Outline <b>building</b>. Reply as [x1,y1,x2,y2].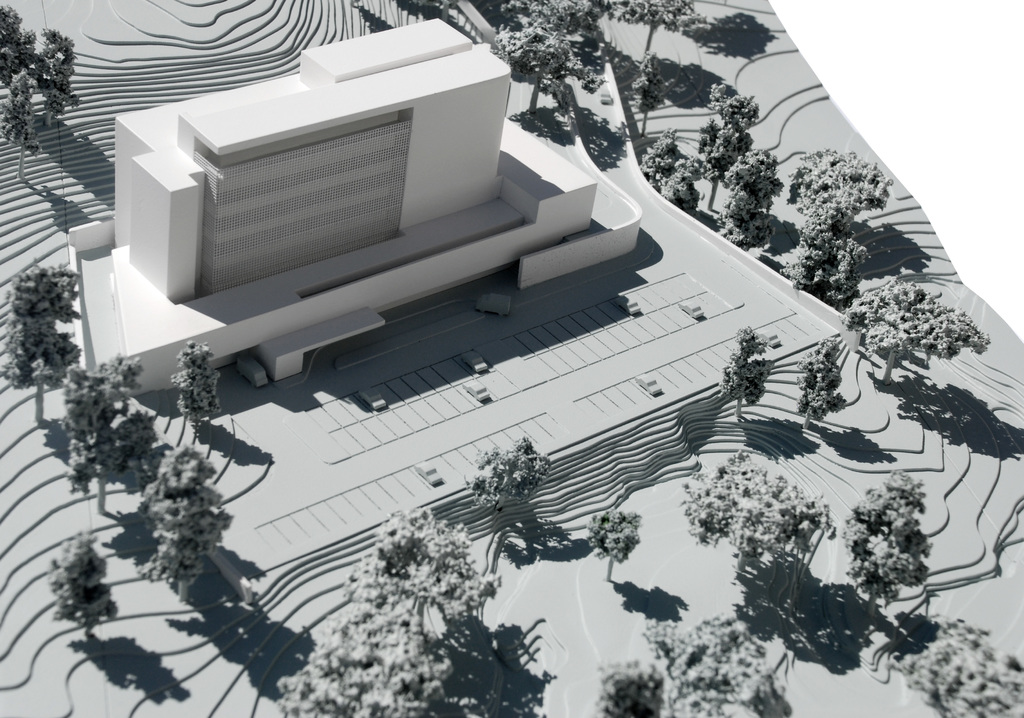
[97,15,625,357].
